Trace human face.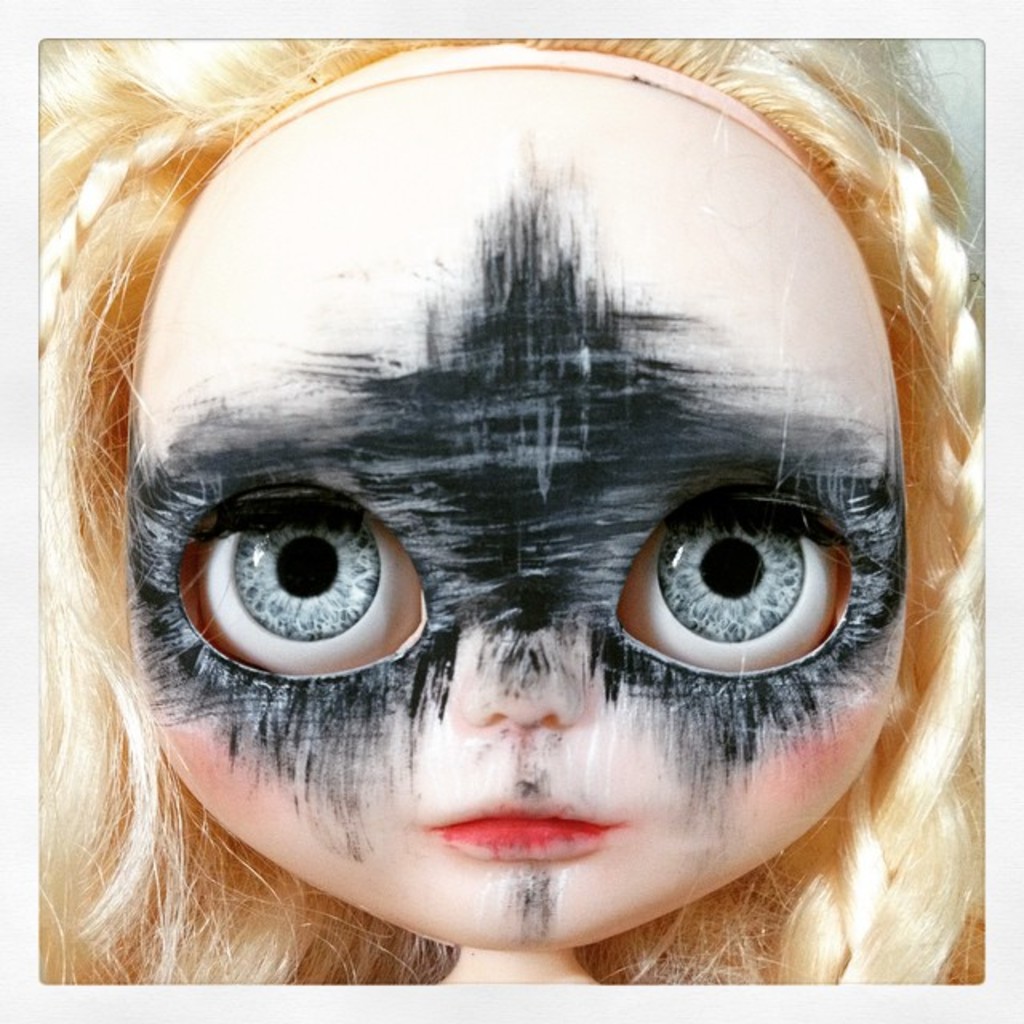
Traced to {"left": 117, "top": 66, "right": 914, "bottom": 949}.
